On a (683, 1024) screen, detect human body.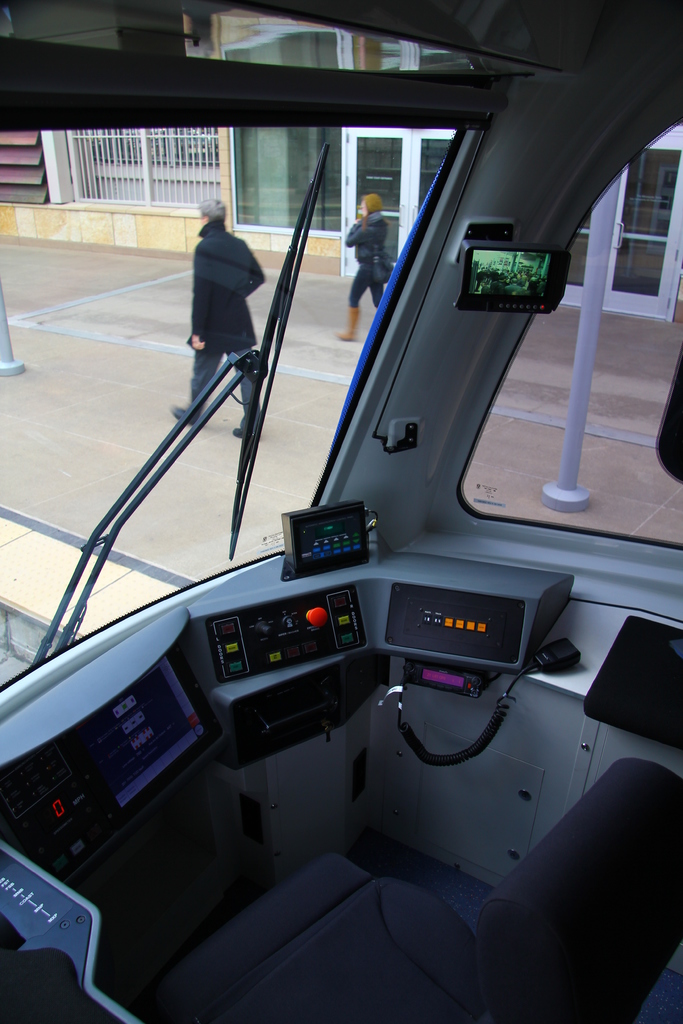
<bbox>179, 199, 276, 426</bbox>.
